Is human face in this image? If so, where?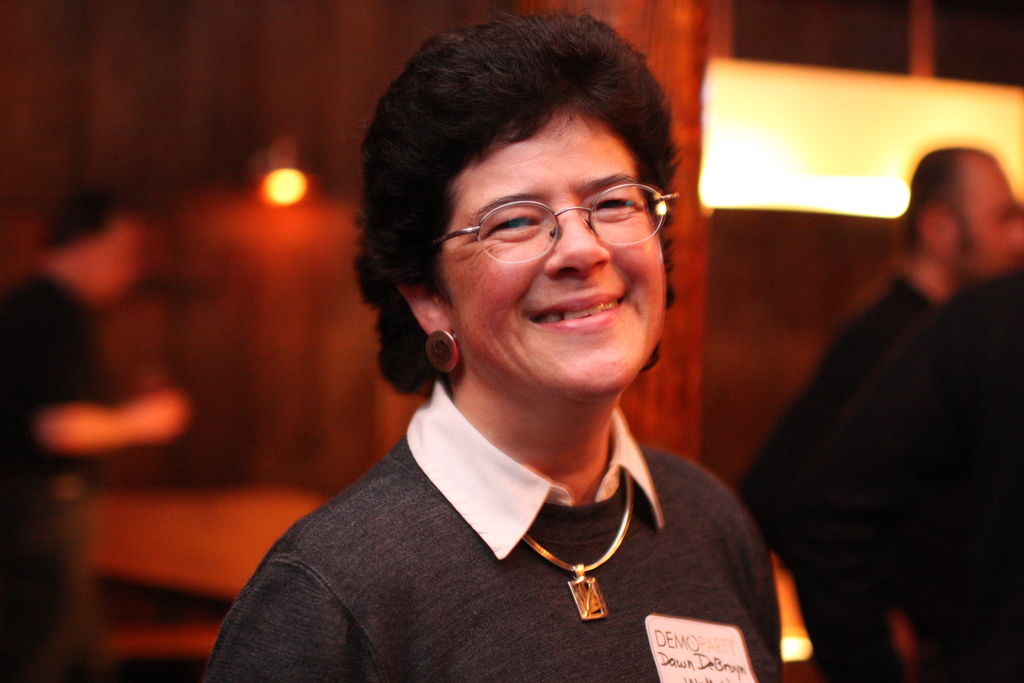
Yes, at crop(442, 113, 669, 400).
